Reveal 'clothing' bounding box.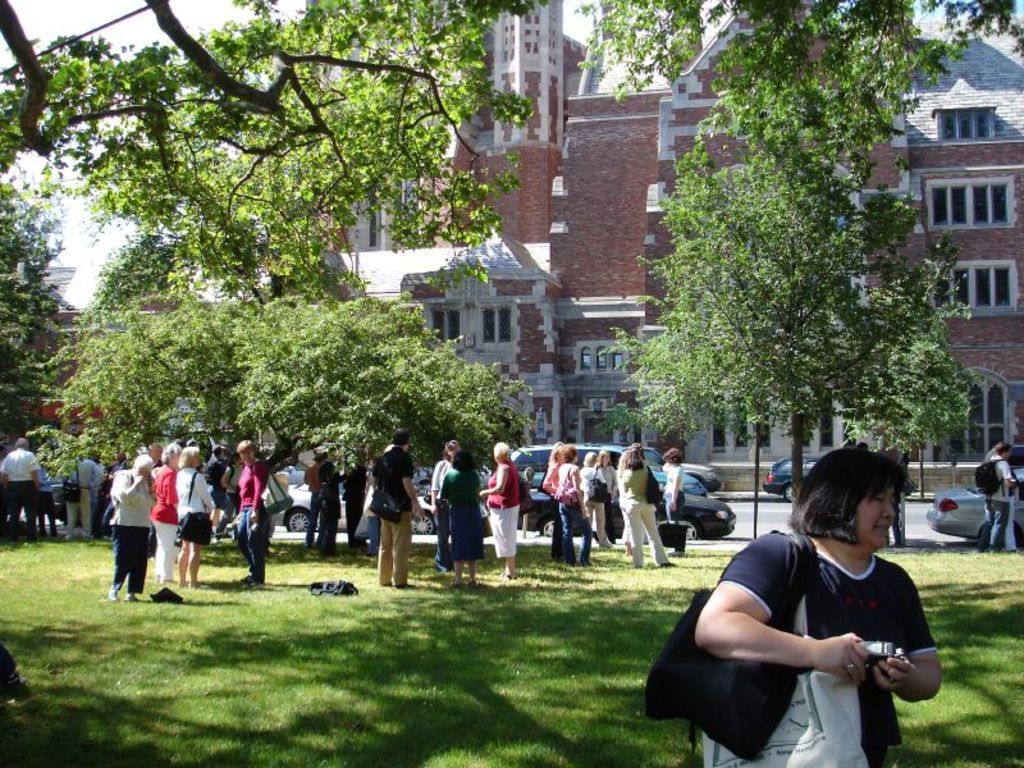
Revealed: select_region(369, 447, 415, 585).
